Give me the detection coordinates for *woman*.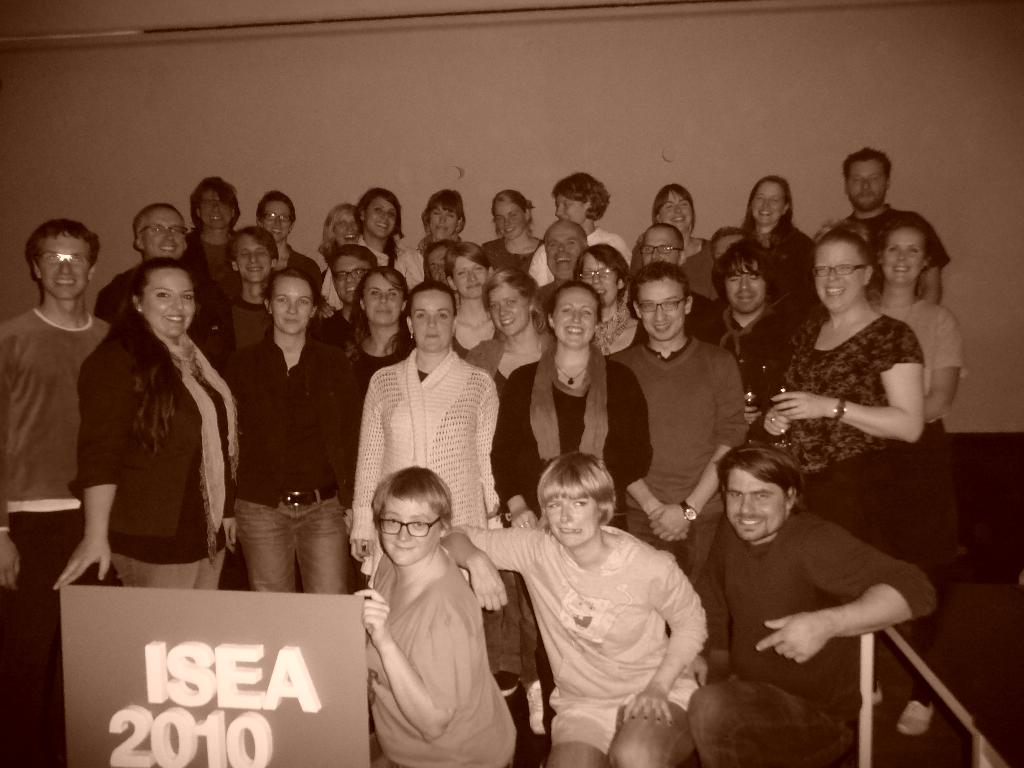
bbox=(571, 241, 640, 357).
